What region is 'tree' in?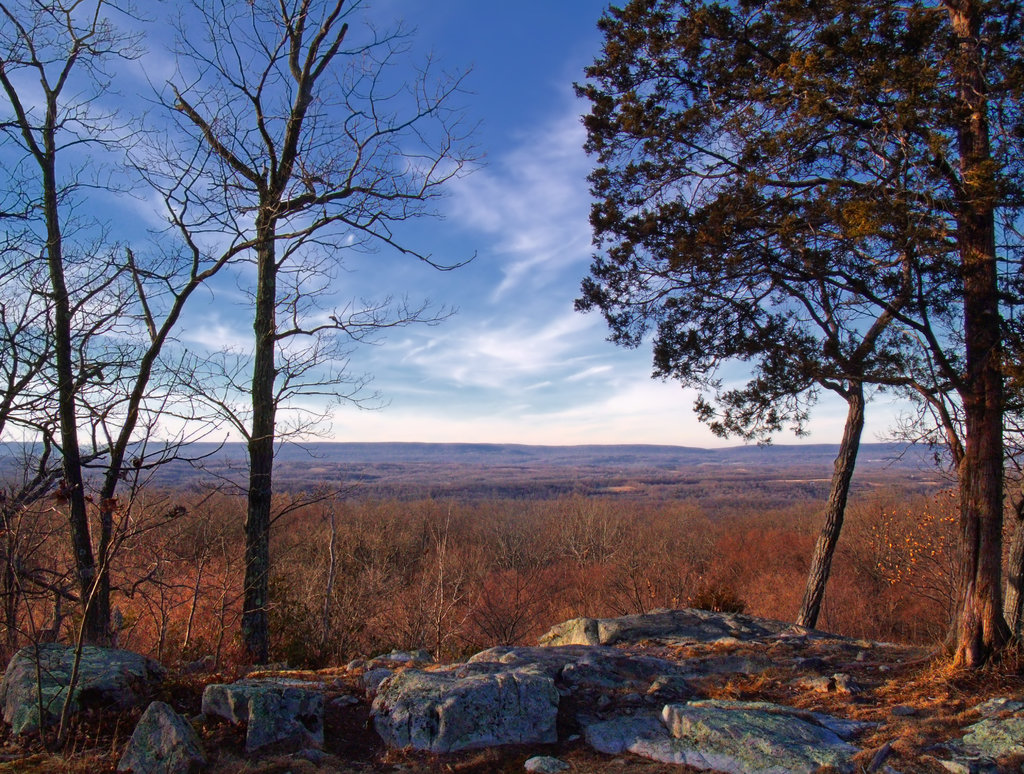
(left=572, top=0, right=1023, bottom=632).
